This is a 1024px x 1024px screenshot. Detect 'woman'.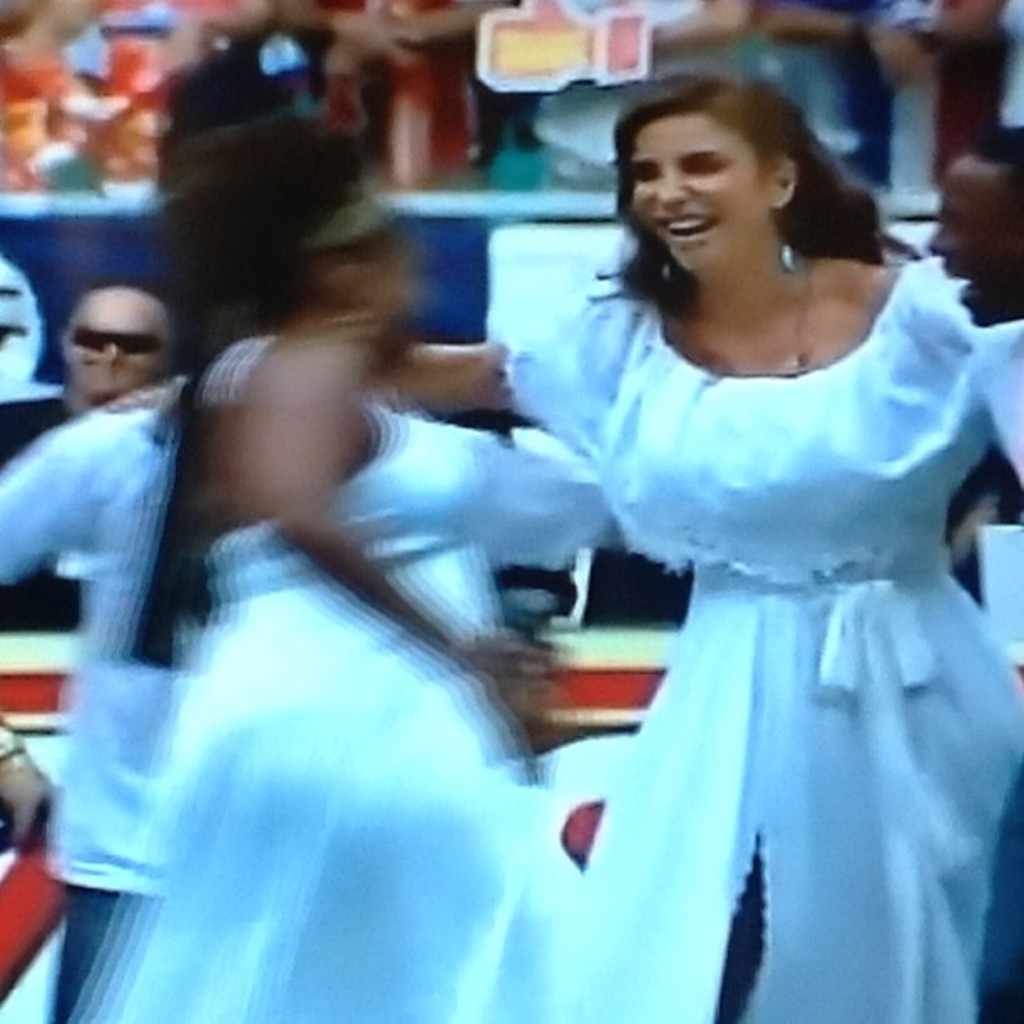
[402,70,1022,1022].
